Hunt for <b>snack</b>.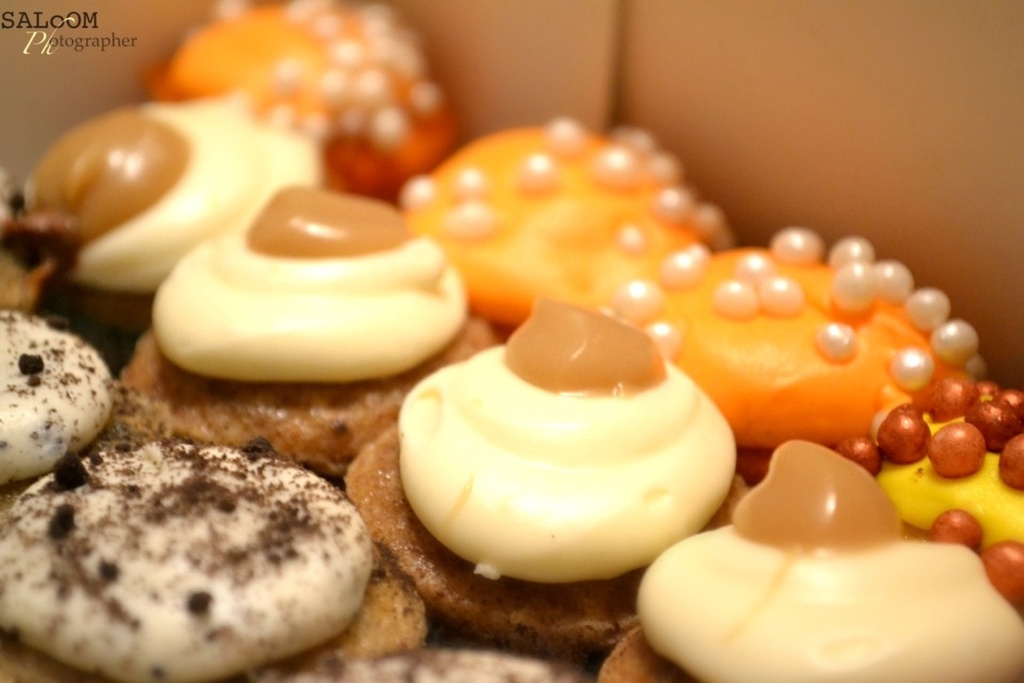
Hunted down at l=602, t=444, r=1023, b=682.
